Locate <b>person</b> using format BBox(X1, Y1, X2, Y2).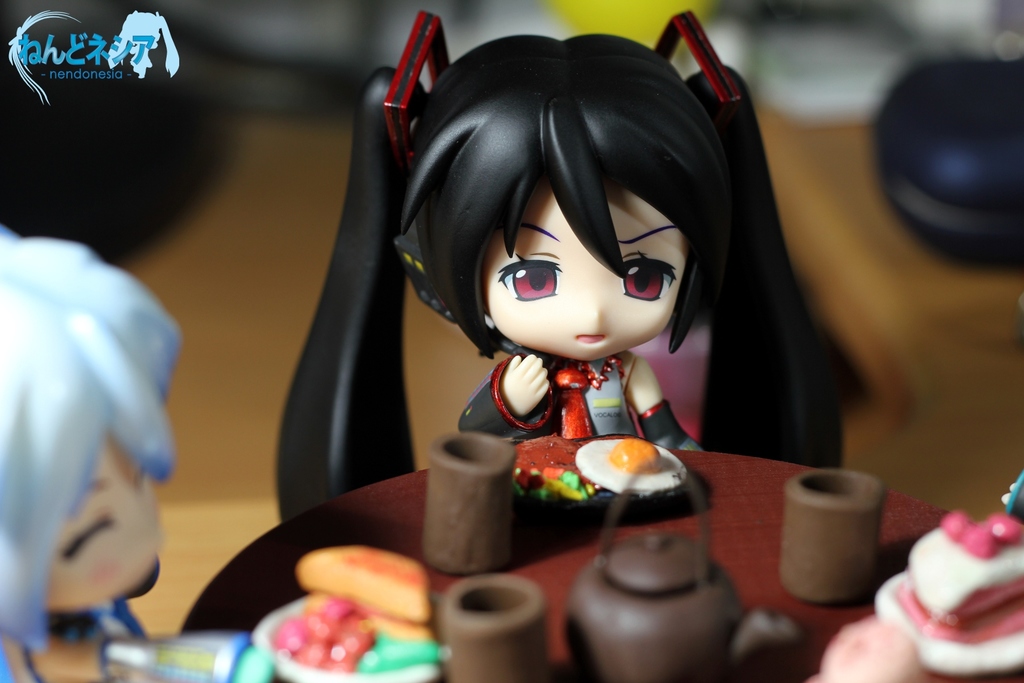
BBox(0, 26, 236, 682).
